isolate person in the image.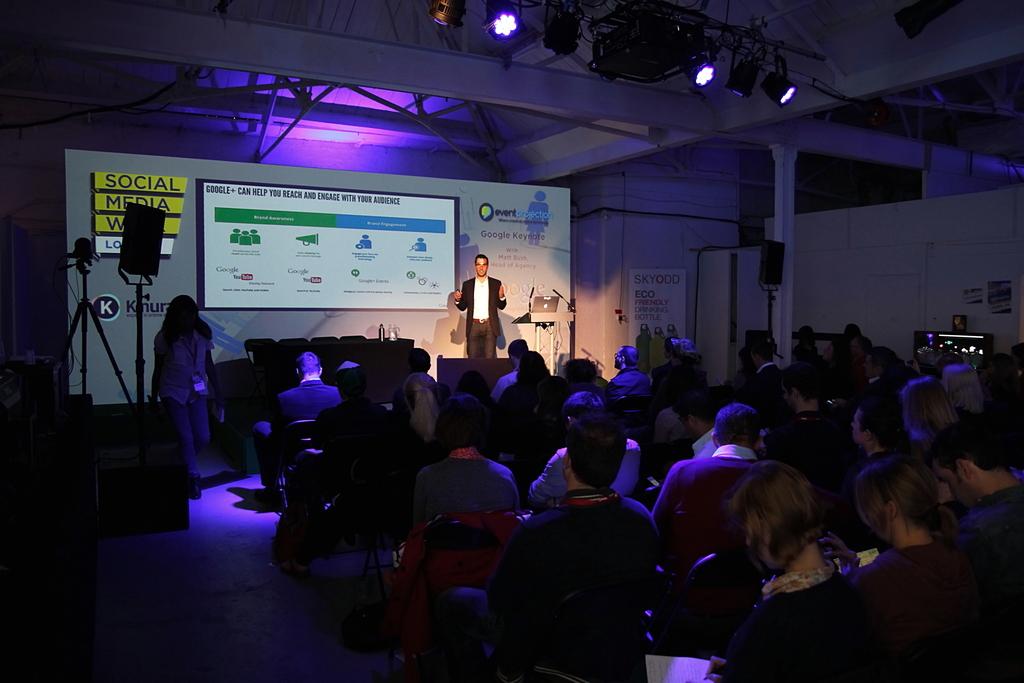
Isolated region: 447,252,506,367.
